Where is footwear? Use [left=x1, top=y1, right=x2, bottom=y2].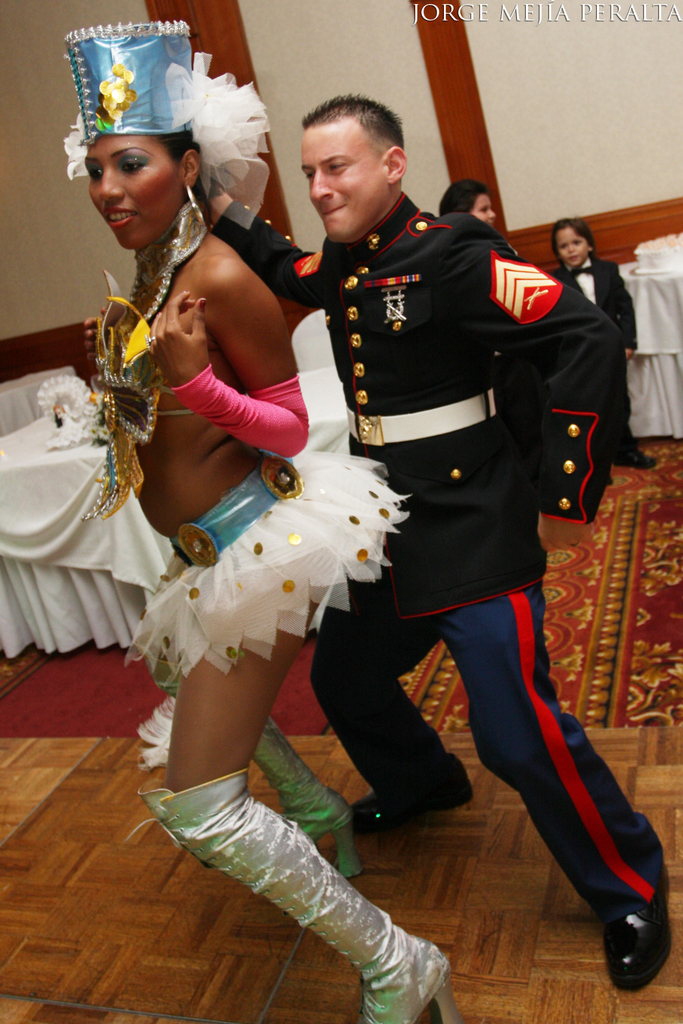
[left=593, top=850, right=673, bottom=994].
